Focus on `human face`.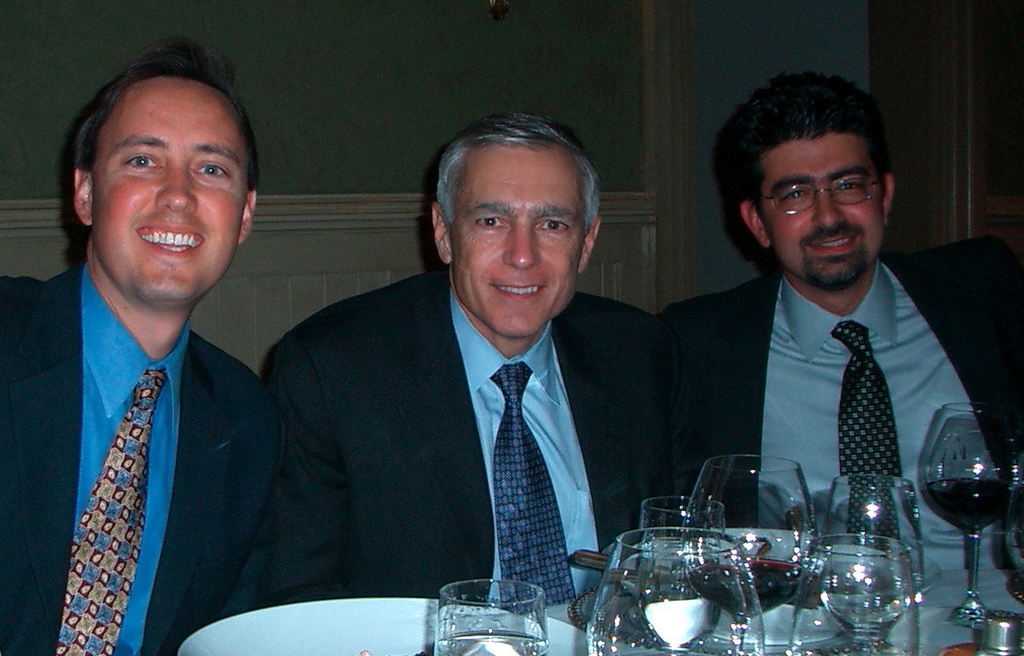
Focused at region(449, 147, 584, 332).
